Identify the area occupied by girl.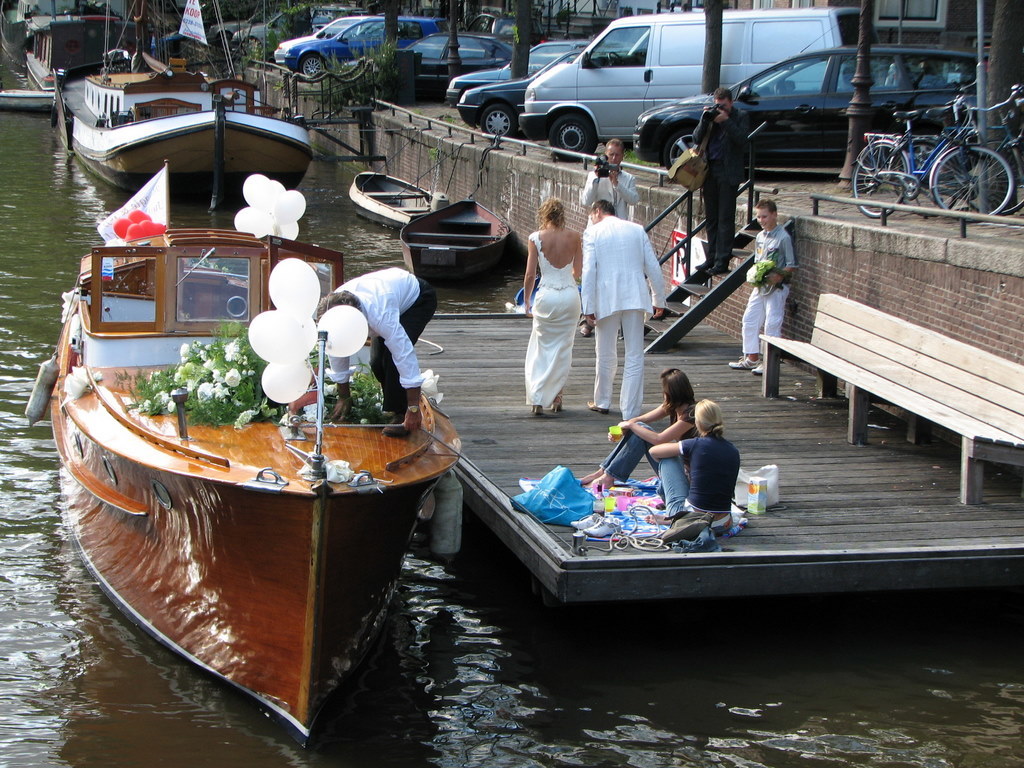
Area: 519, 193, 588, 419.
